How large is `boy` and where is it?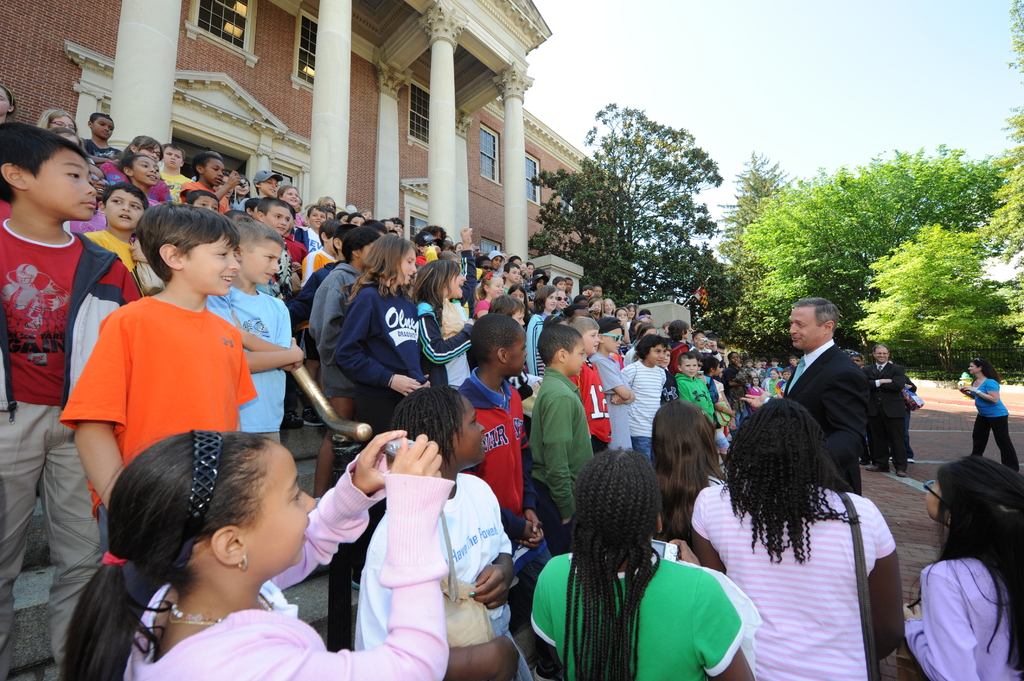
Bounding box: x1=552 y1=272 x2=572 y2=289.
